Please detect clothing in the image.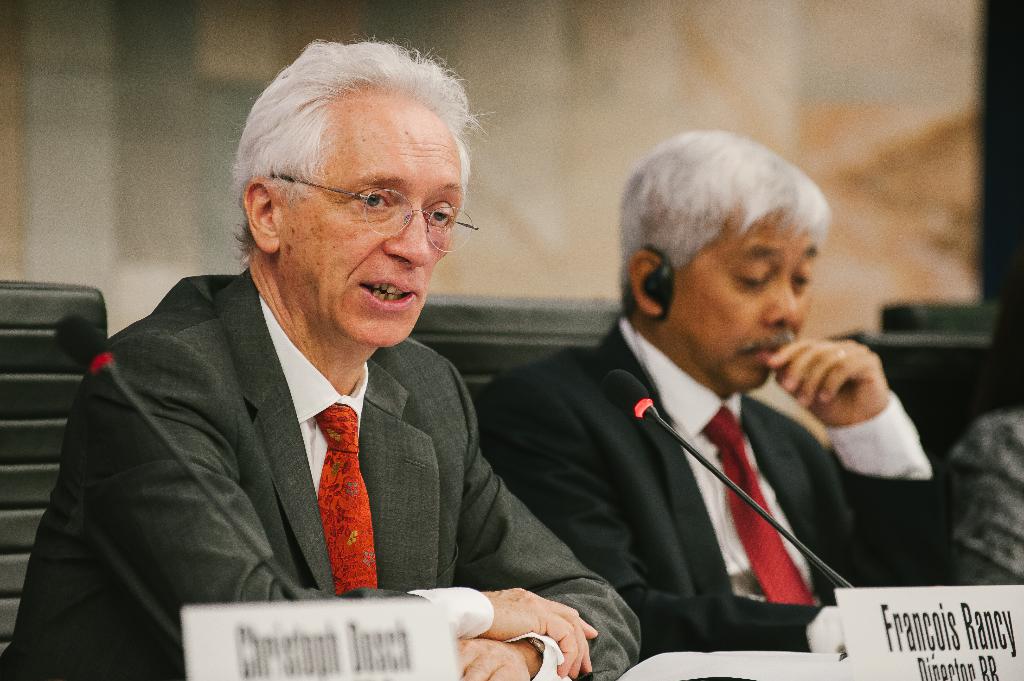
pyautogui.locateOnScreen(482, 314, 943, 655).
